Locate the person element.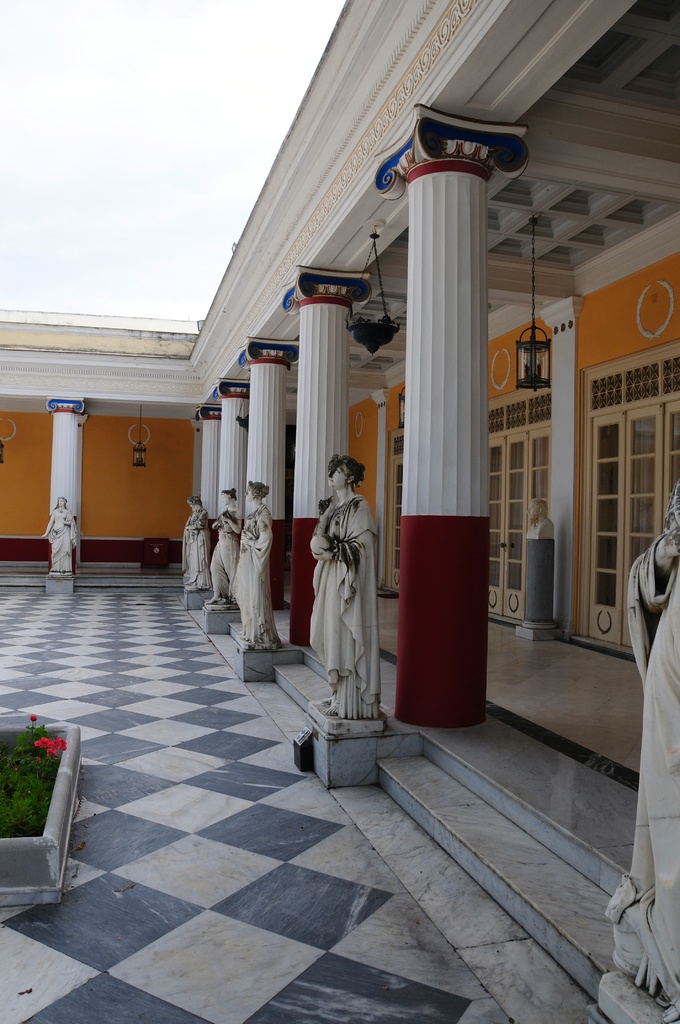
Element bbox: pyautogui.locateOnScreen(311, 456, 393, 710).
